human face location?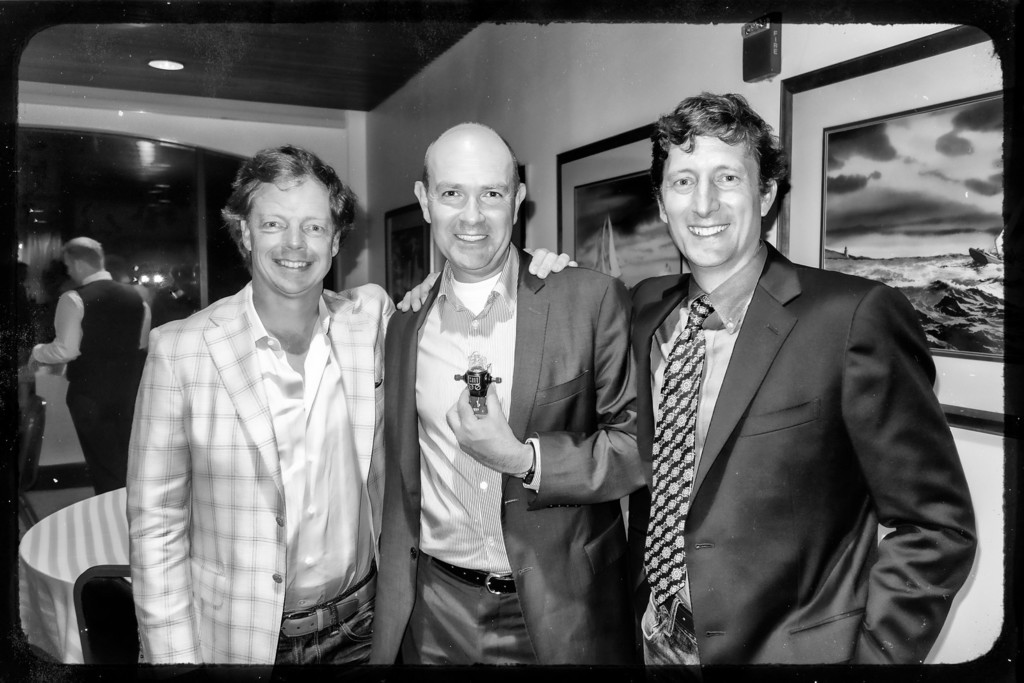
box(661, 139, 763, 269)
